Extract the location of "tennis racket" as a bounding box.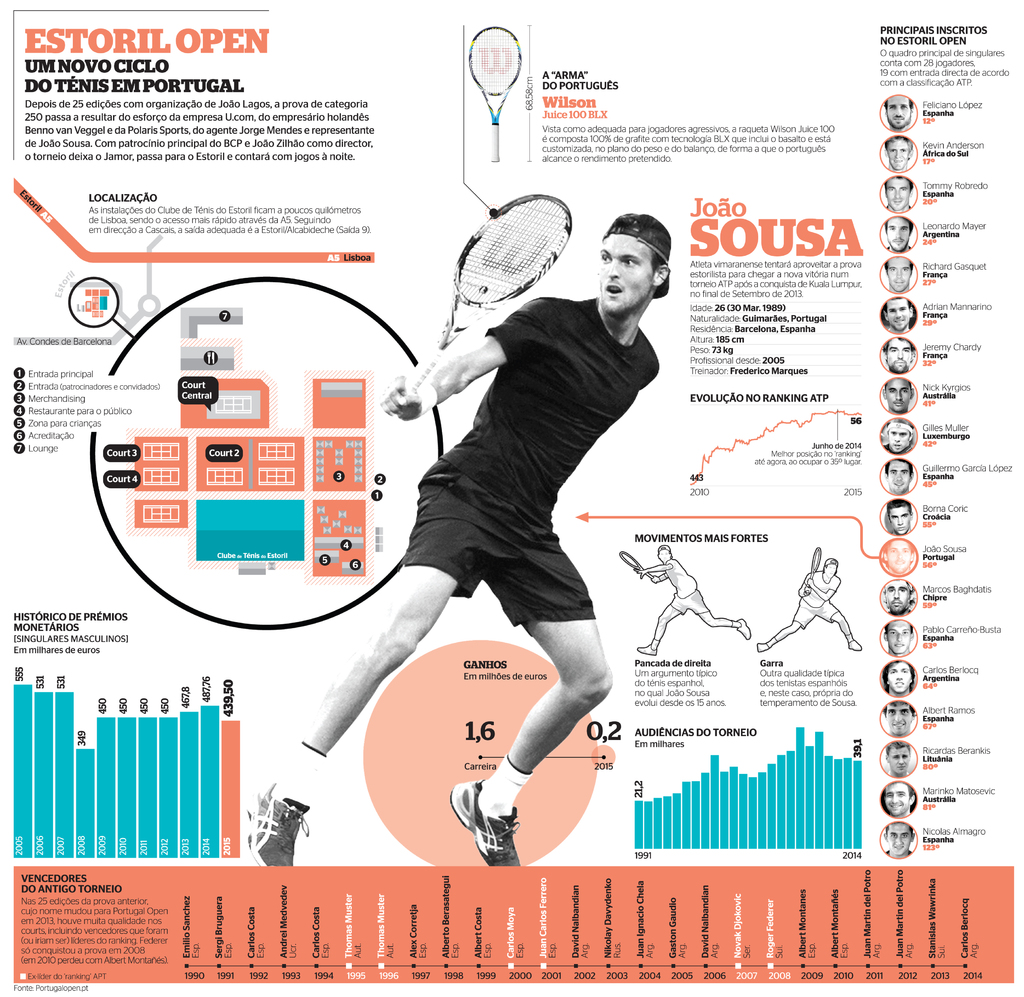
BBox(391, 193, 571, 407).
